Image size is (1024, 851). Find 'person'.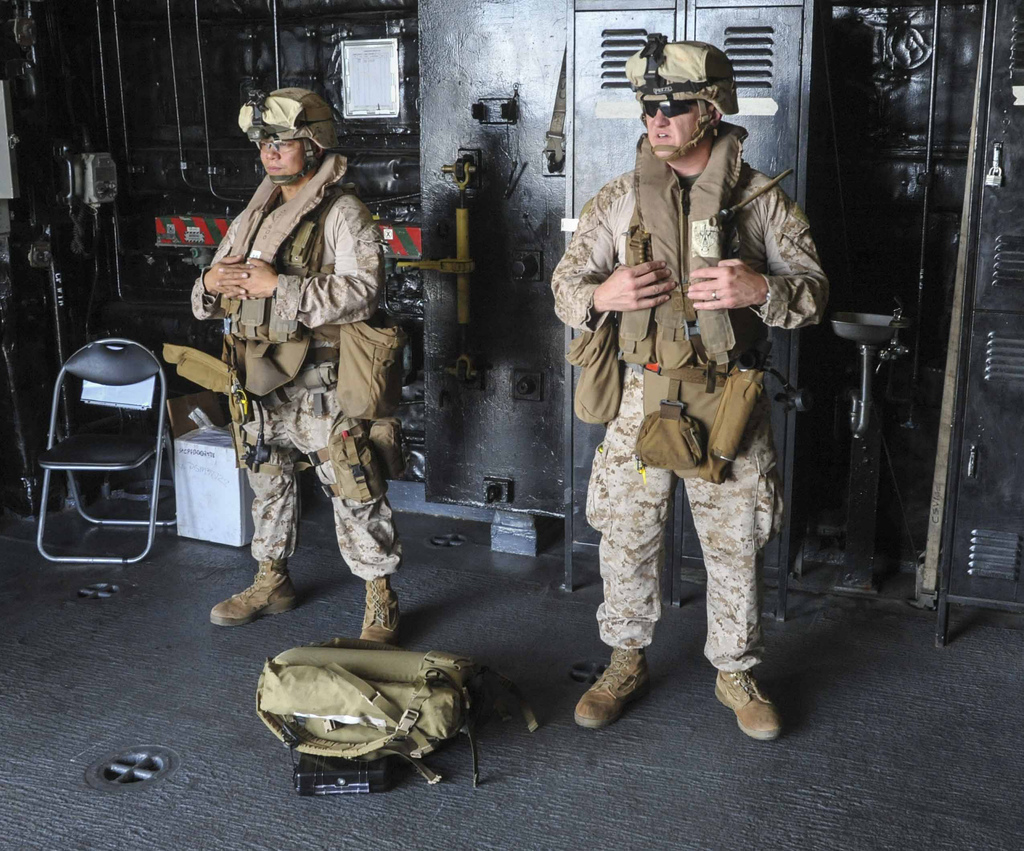
x1=190, y1=84, x2=408, y2=646.
